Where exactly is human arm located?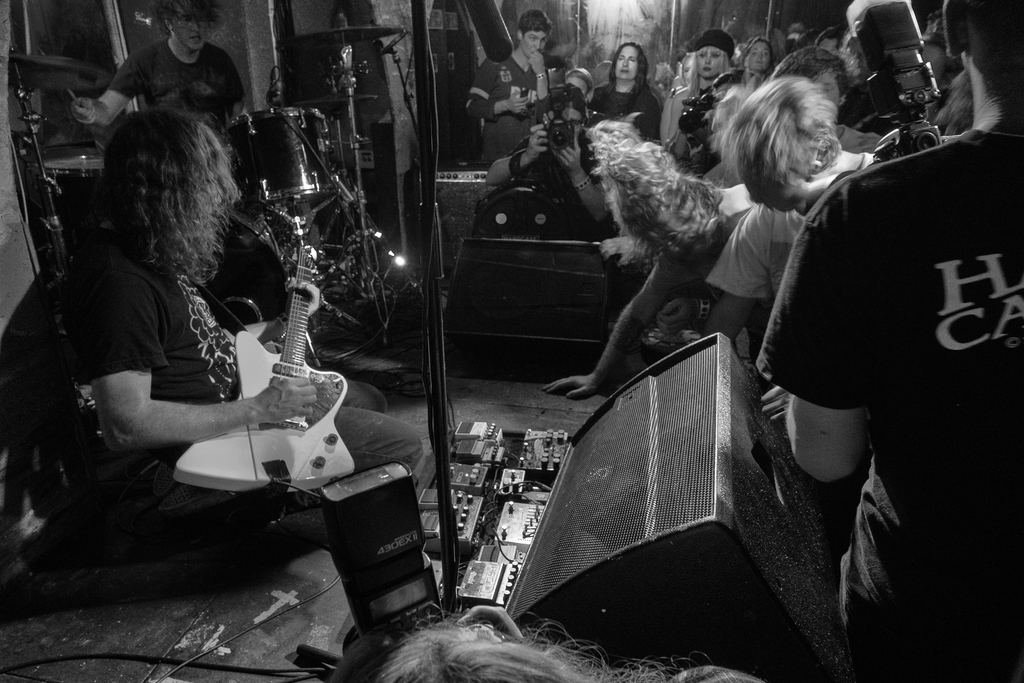
Its bounding box is 61 42 152 129.
